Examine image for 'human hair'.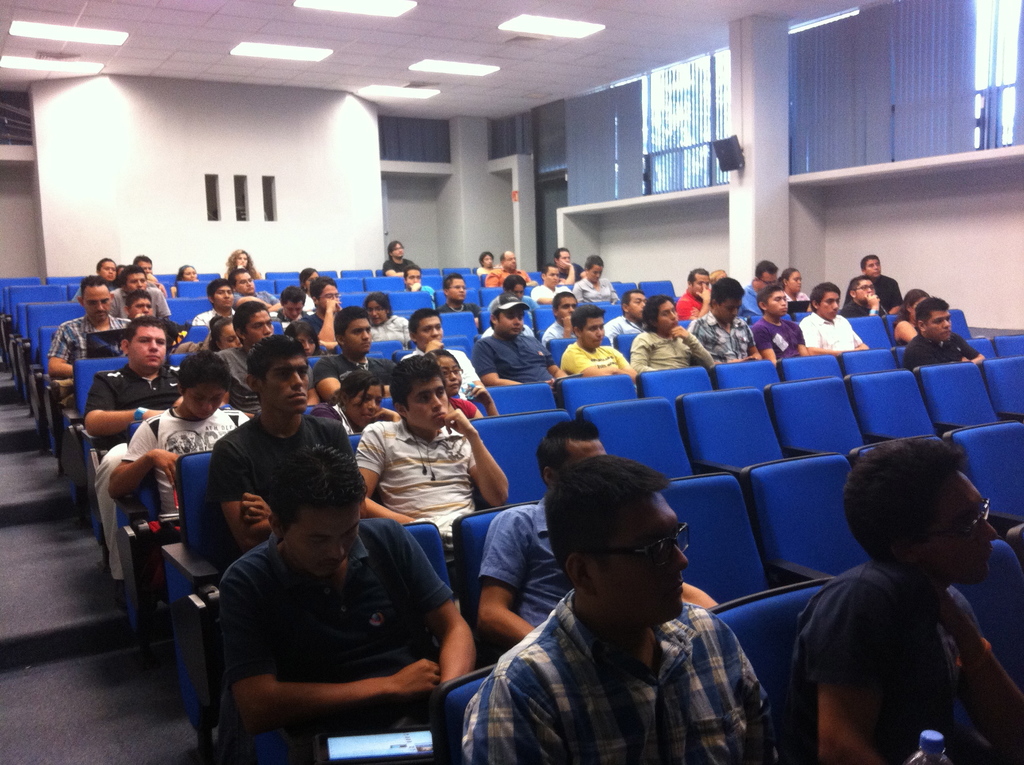
Examination result: (left=539, top=262, right=556, bottom=280).
